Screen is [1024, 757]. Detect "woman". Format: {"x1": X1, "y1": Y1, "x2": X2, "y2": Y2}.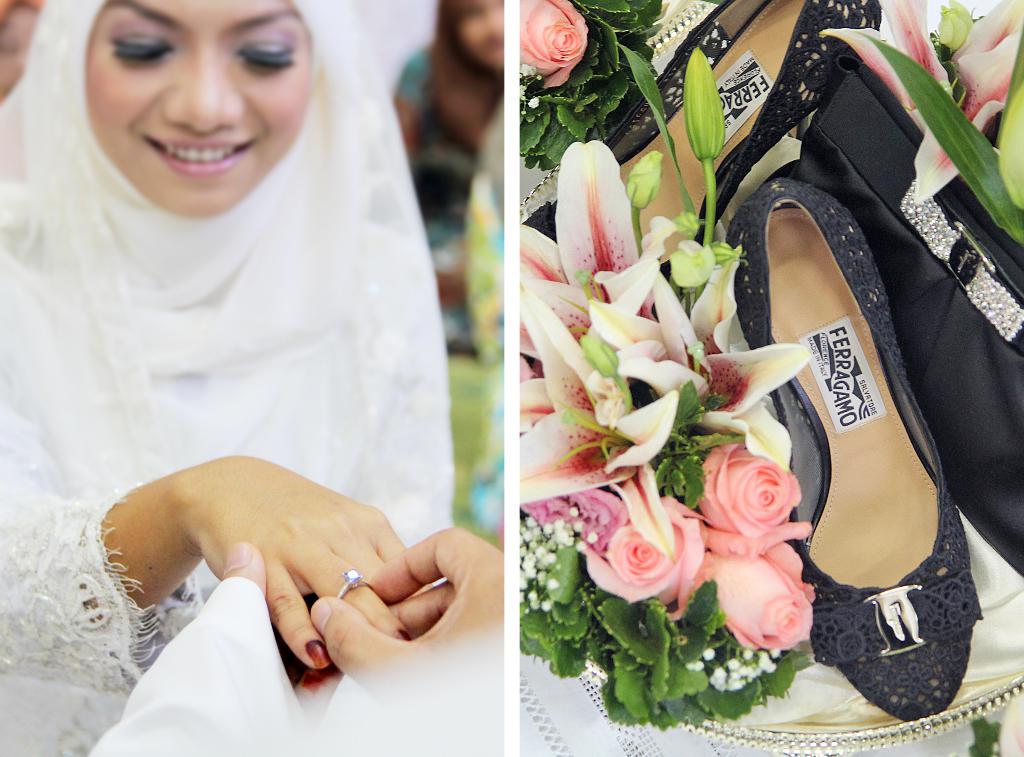
{"x1": 20, "y1": 11, "x2": 521, "y2": 708}.
